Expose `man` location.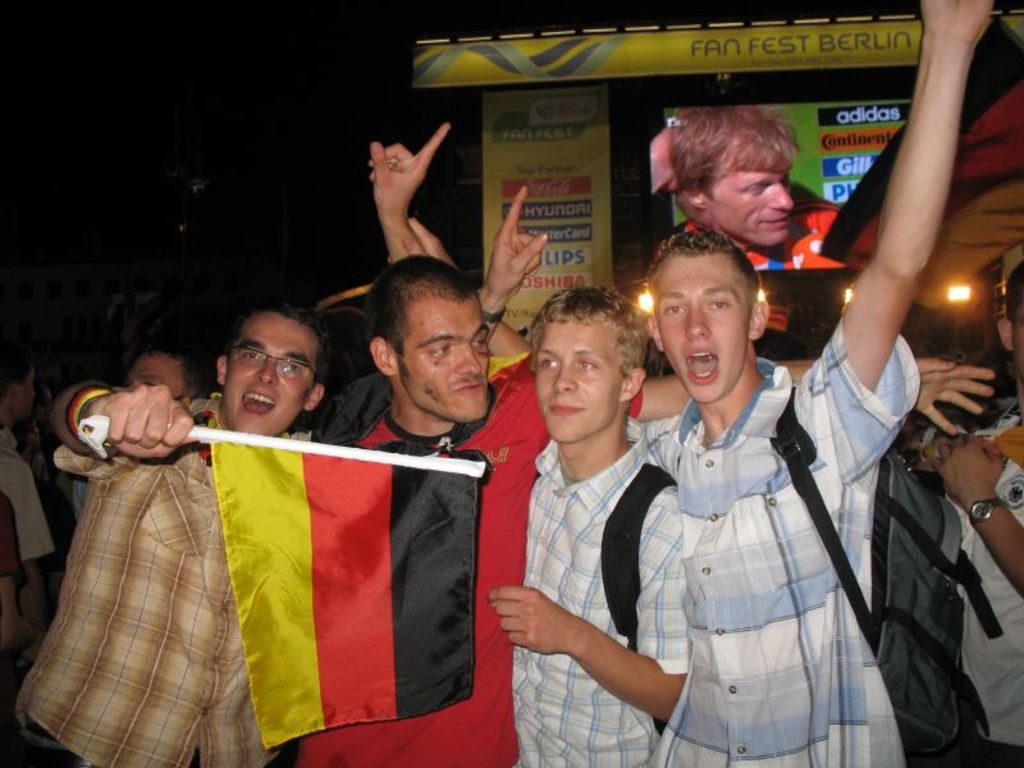
Exposed at [367,0,996,767].
